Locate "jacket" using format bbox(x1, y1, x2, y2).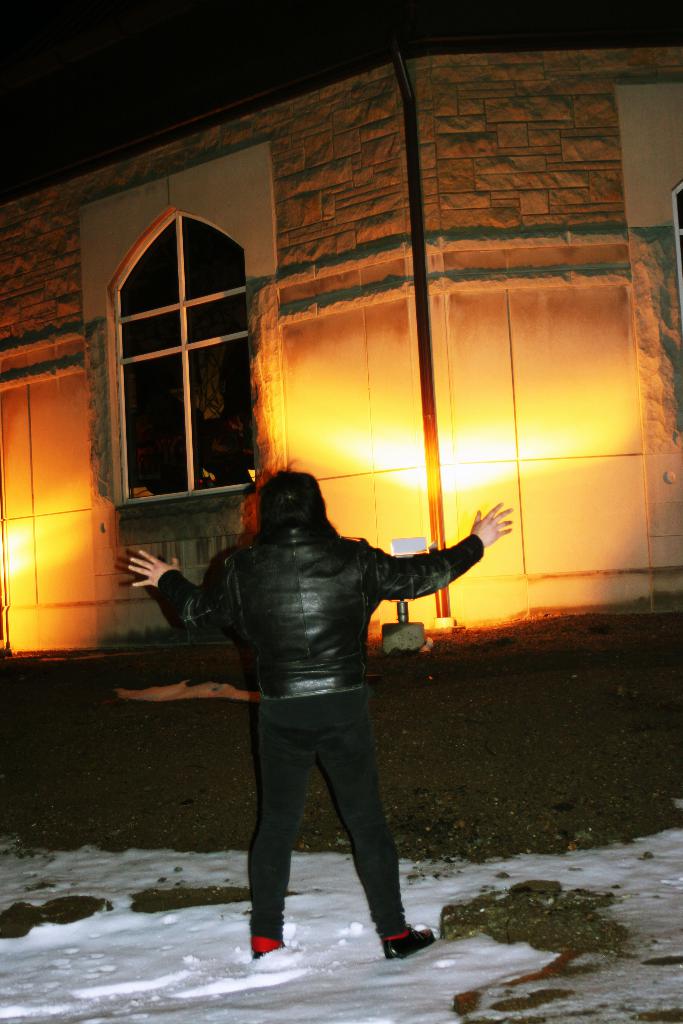
bbox(156, 520, 479, 698).
